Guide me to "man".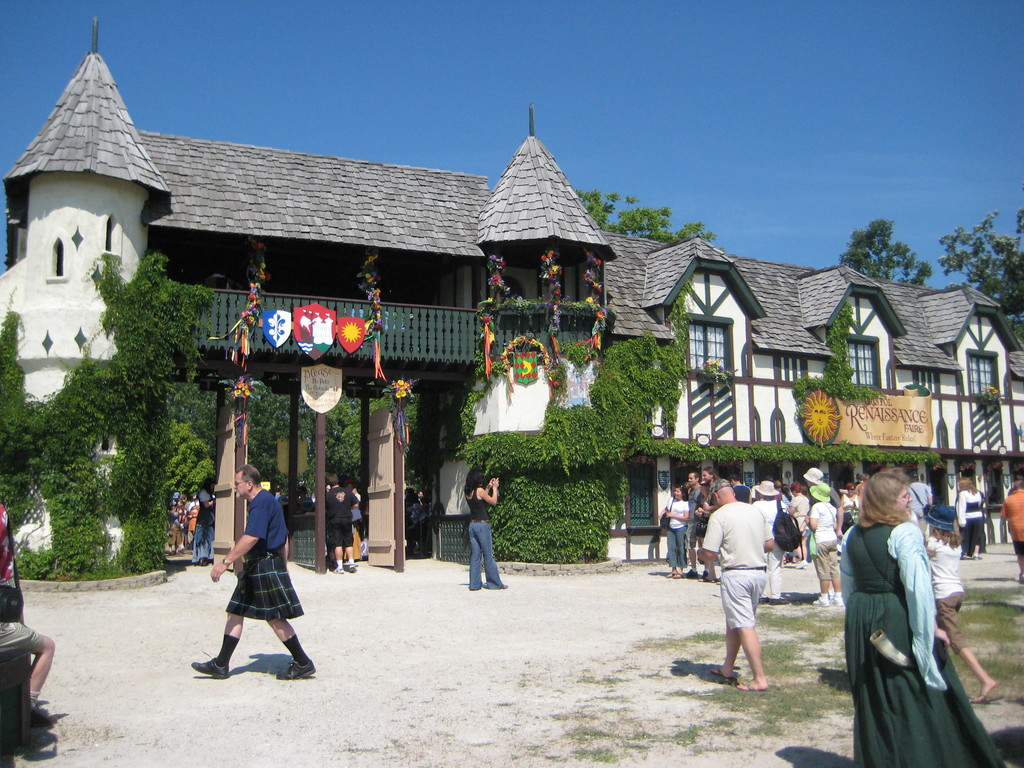
Guidance: 906/476/932/543.
